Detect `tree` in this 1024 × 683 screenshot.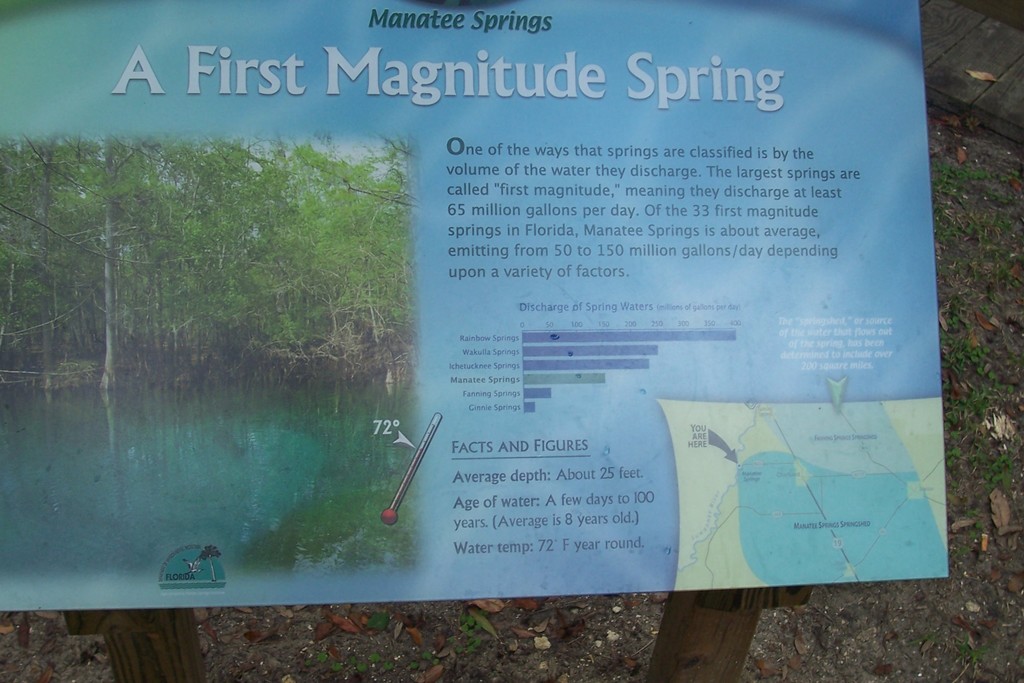
Detection: (x1=130, y1=103, x2=450, y2=456).
